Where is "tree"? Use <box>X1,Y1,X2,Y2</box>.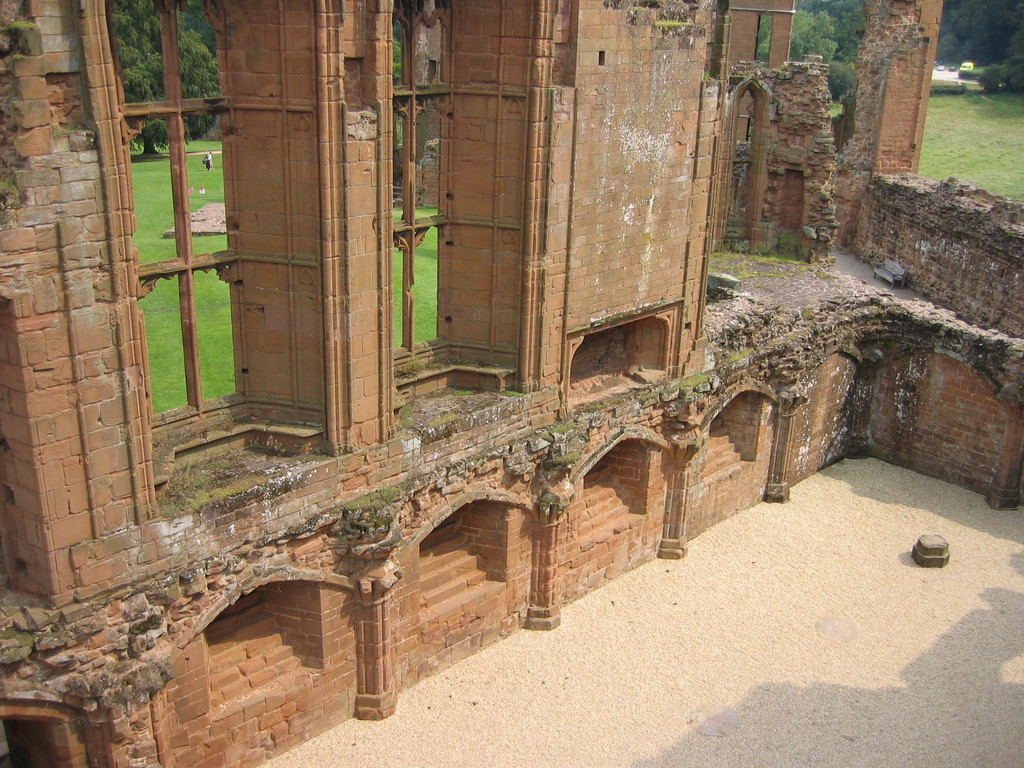
<box>111,0,218,157</box>.
